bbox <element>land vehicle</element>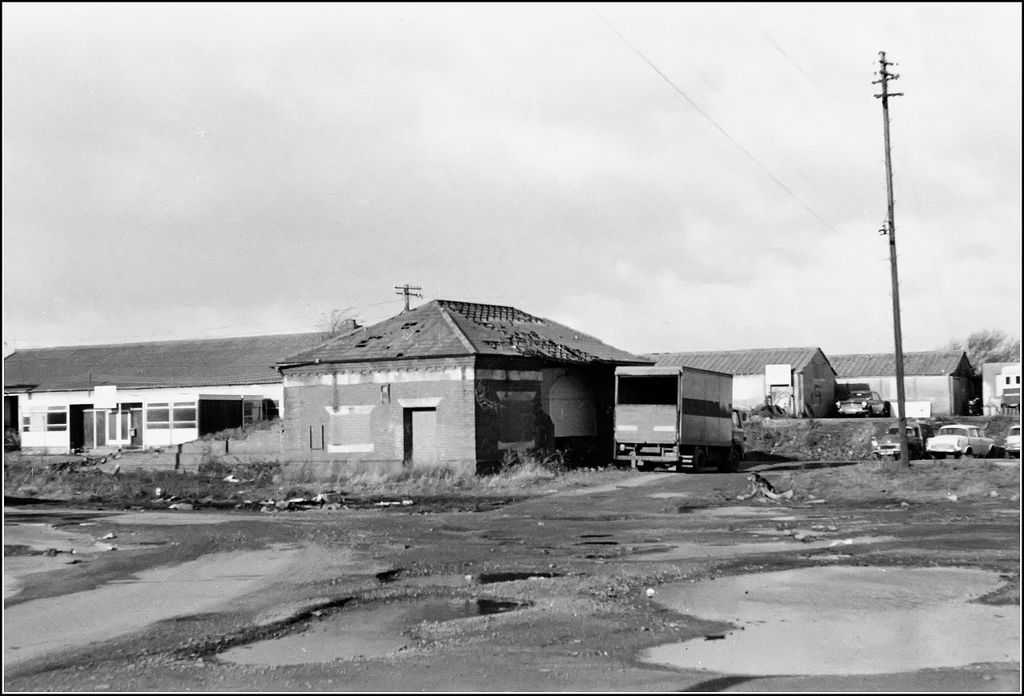
l=868, t=419, r=937, b=460
